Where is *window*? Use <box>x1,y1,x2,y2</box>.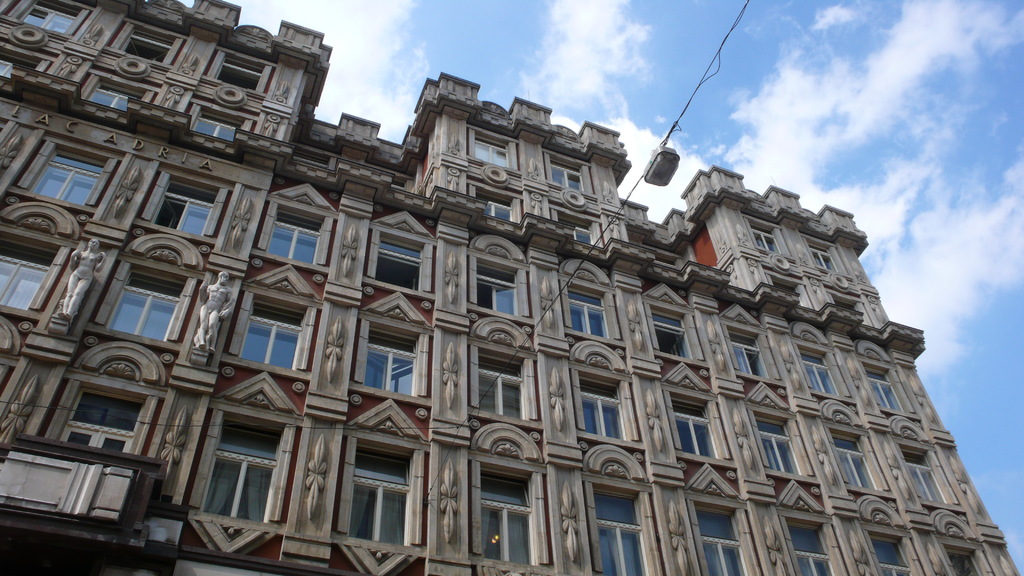
<box>570,339,648,447</box>.
